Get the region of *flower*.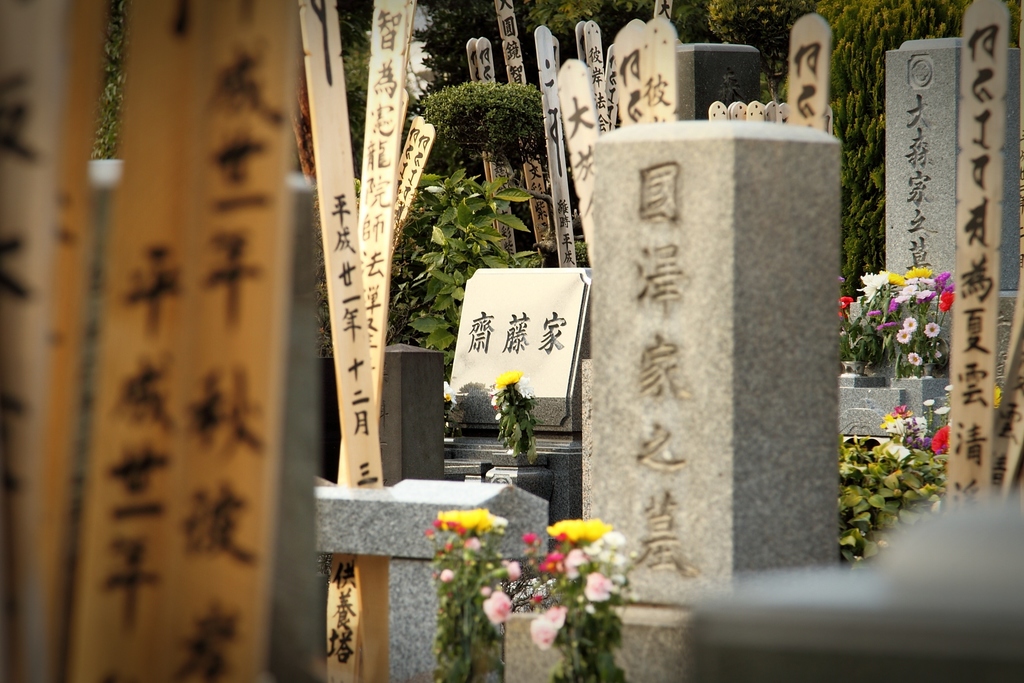
[838, 293, 856, 313].
